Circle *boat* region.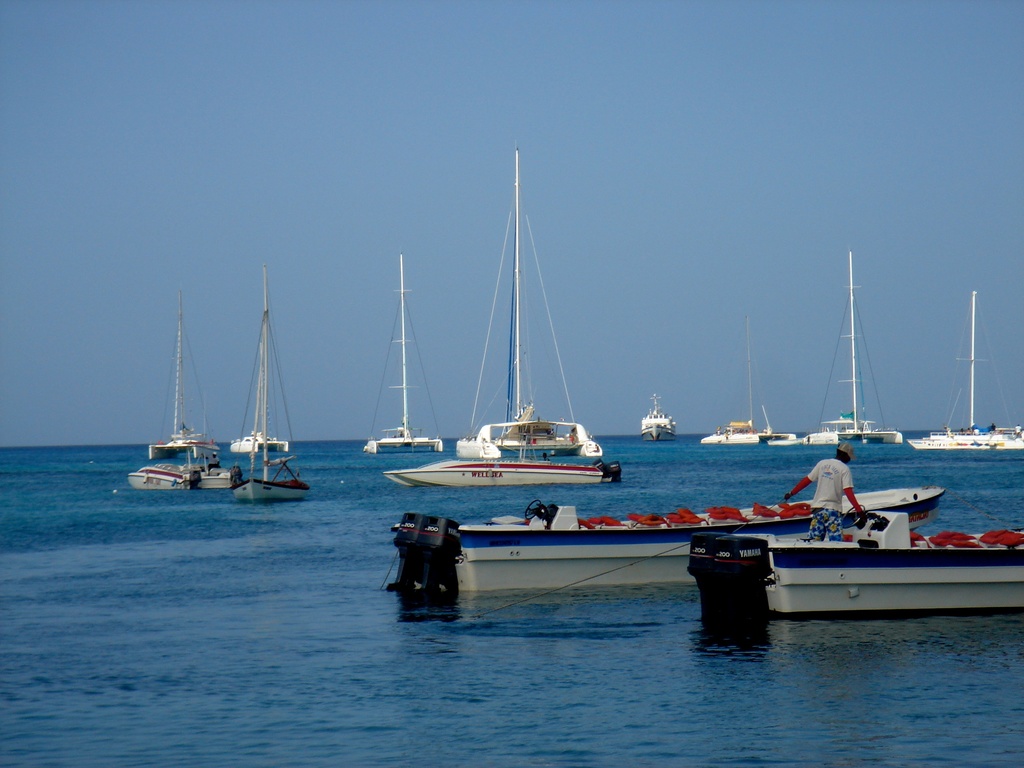
Region: left=460, top=145, right=587, bottom=459.
